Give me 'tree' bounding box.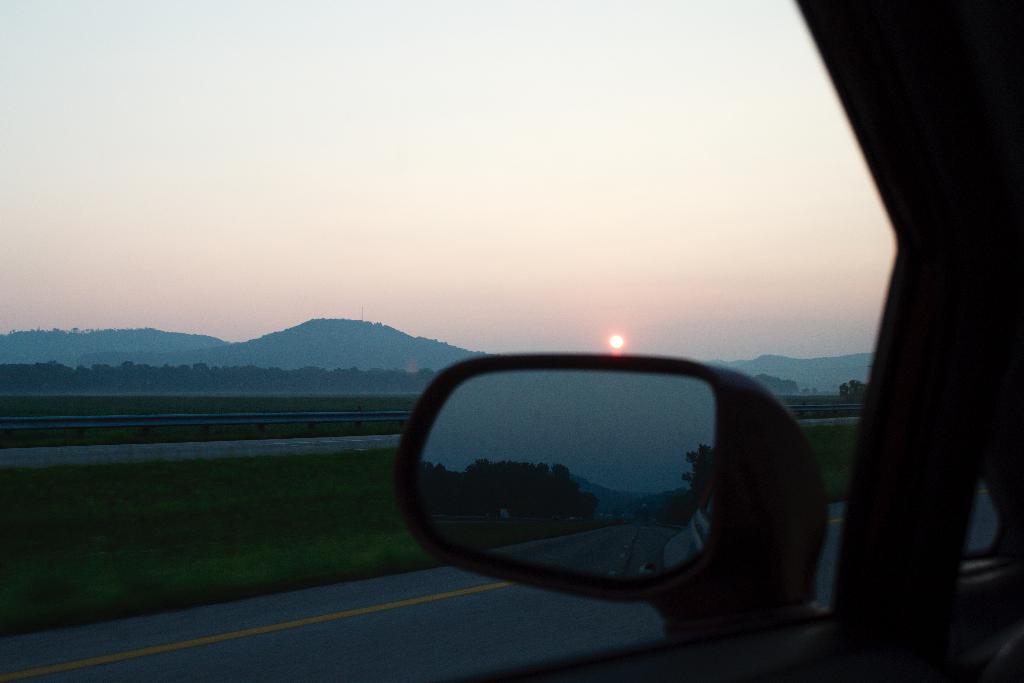
rect(842, 379, 871, 397).
